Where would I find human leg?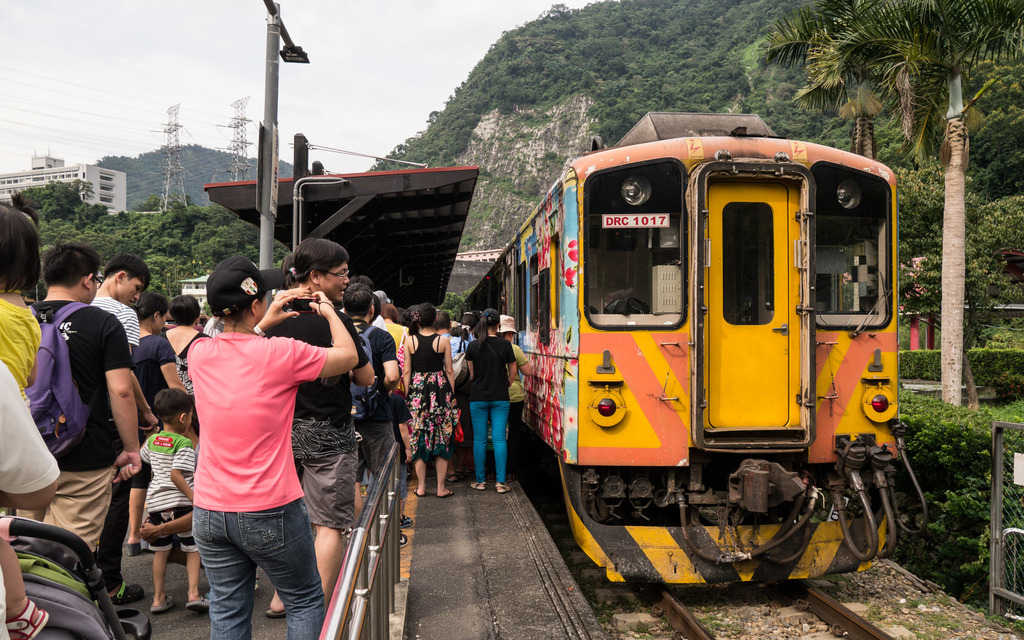
At 465/397/491/488.
